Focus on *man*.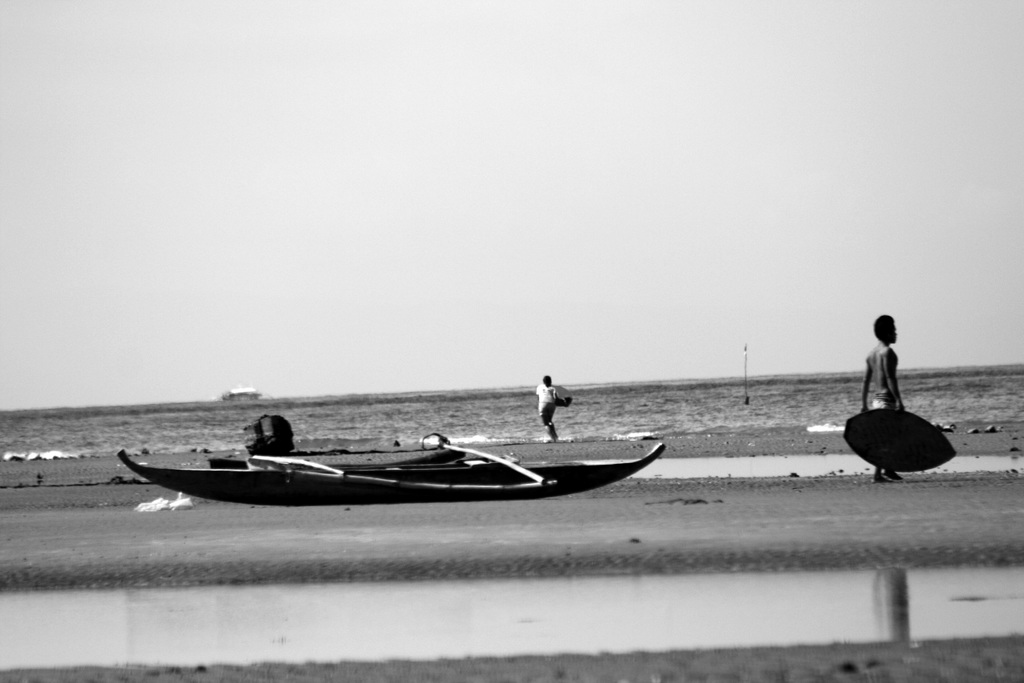
Focused at Rect(536, 374, 560, 445).
